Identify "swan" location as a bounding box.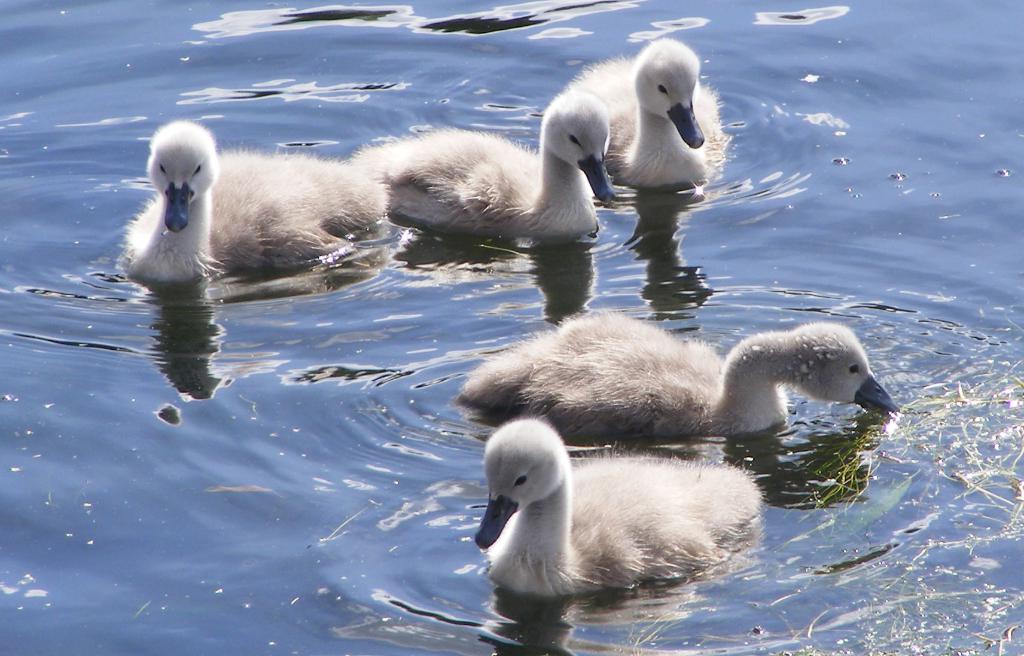
475/415/774/607.
